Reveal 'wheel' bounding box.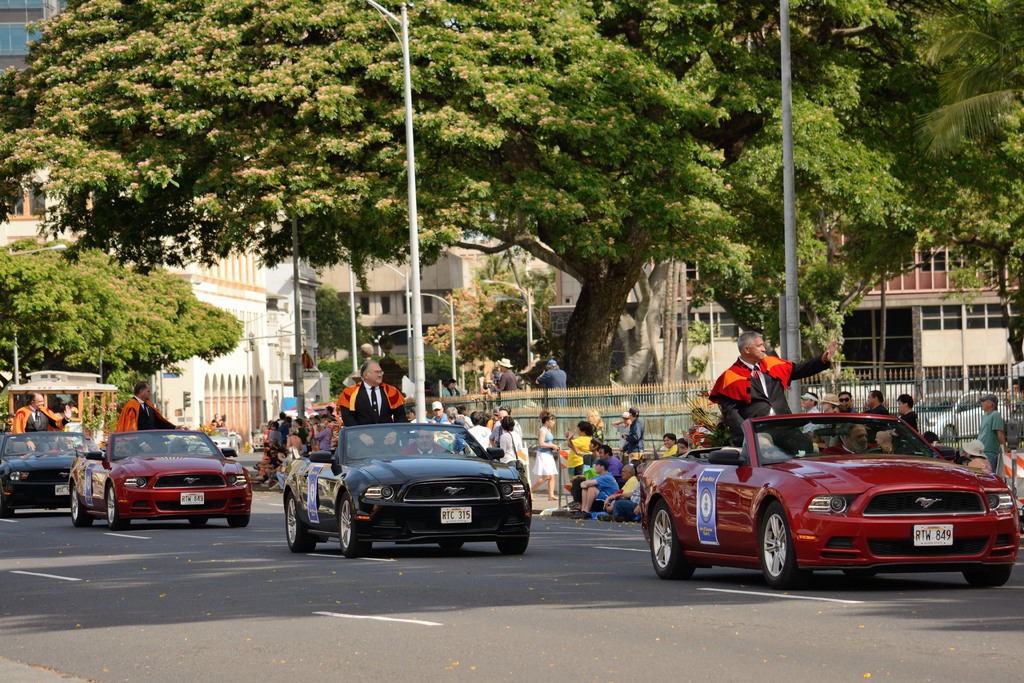
Revealed: x1=227, y1=515, x2=249, y2=527.
